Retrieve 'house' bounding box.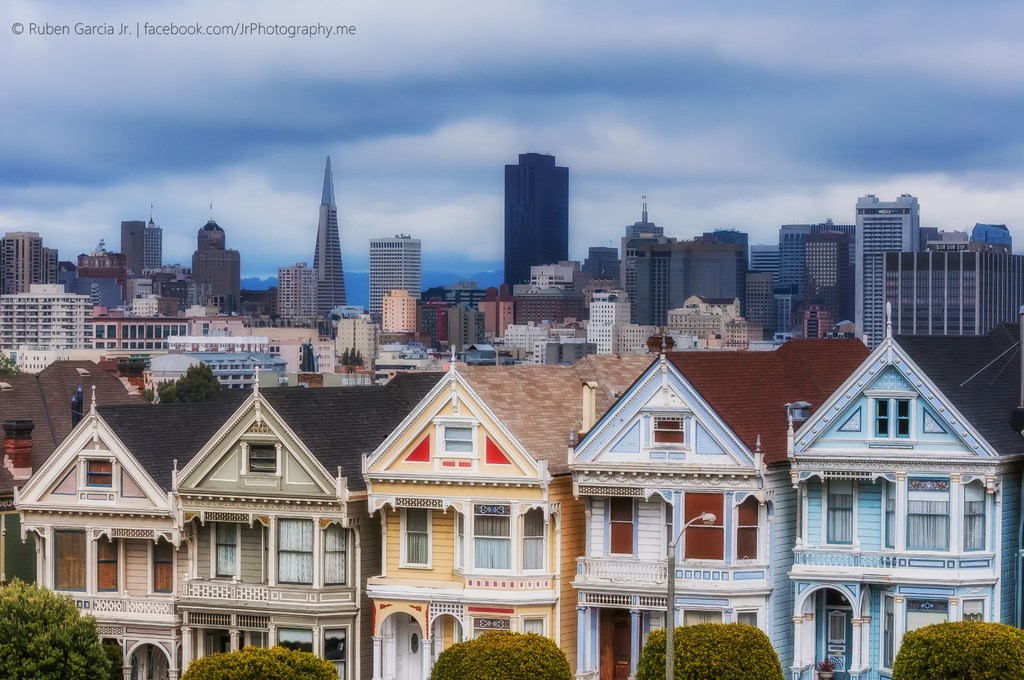
Bounding box: l=369, t=241, r=426, b=307.
